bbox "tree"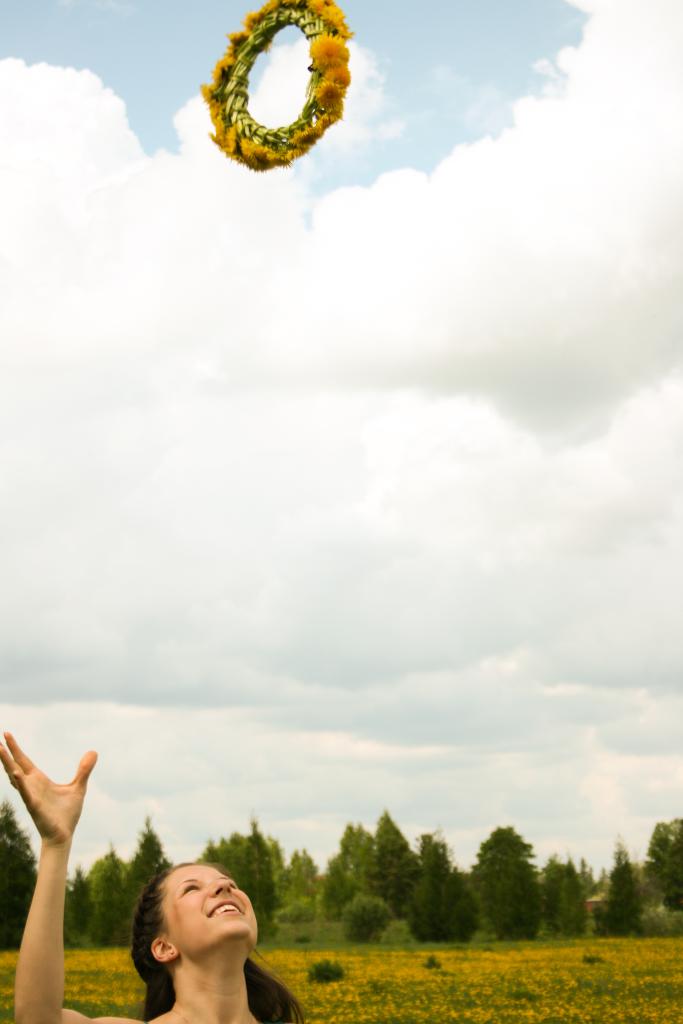
{"x1": 482, "y1": 835, "x2": 558, "y2": 928}
